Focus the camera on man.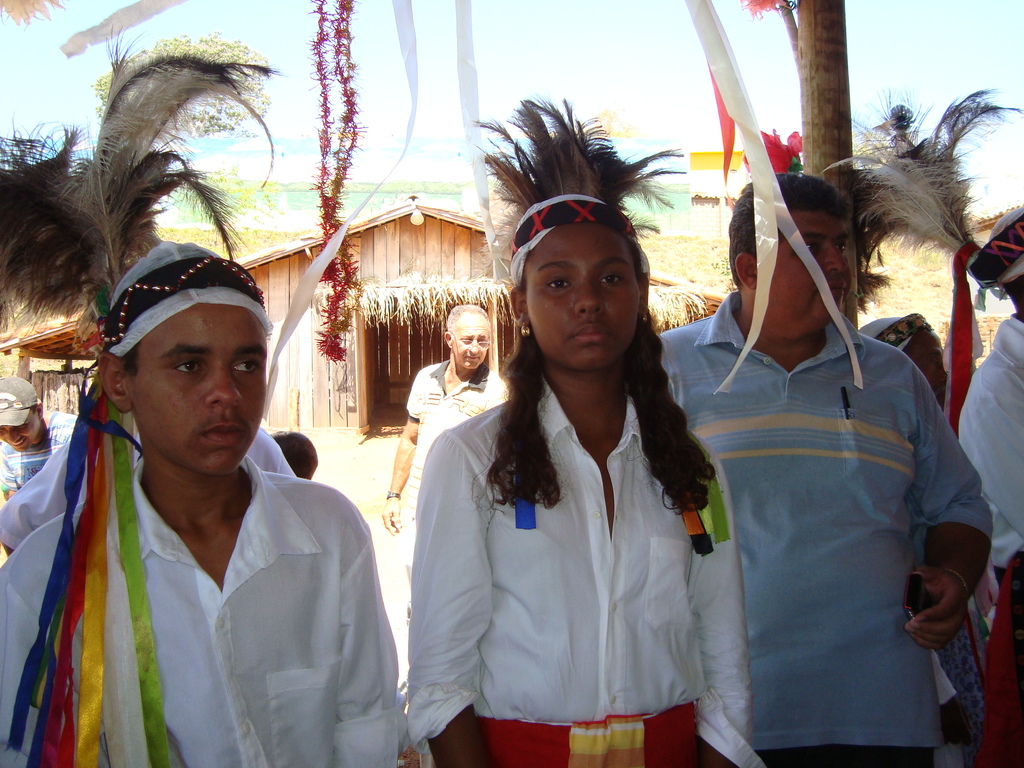
Focus region: bbox=(659, 168, 990, 767).
